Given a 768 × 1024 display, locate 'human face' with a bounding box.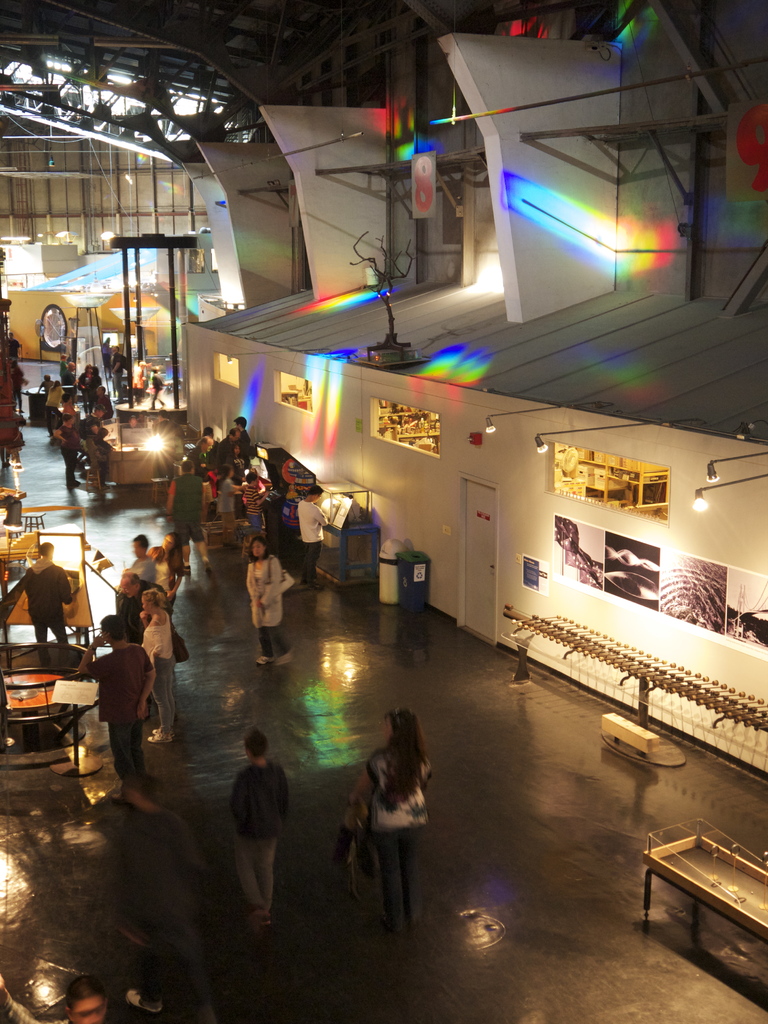
Located: Rect(134, 541, 142, 557).
